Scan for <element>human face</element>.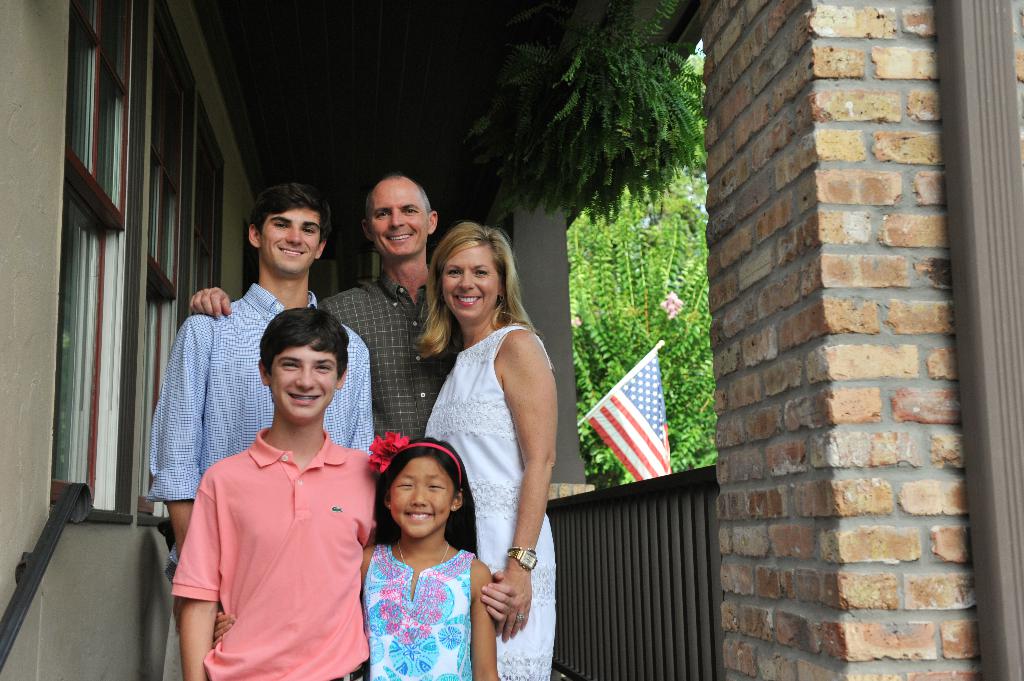
Scan result: {"left": 388, "top": 454, "right": 451, "bottom": 537}.
